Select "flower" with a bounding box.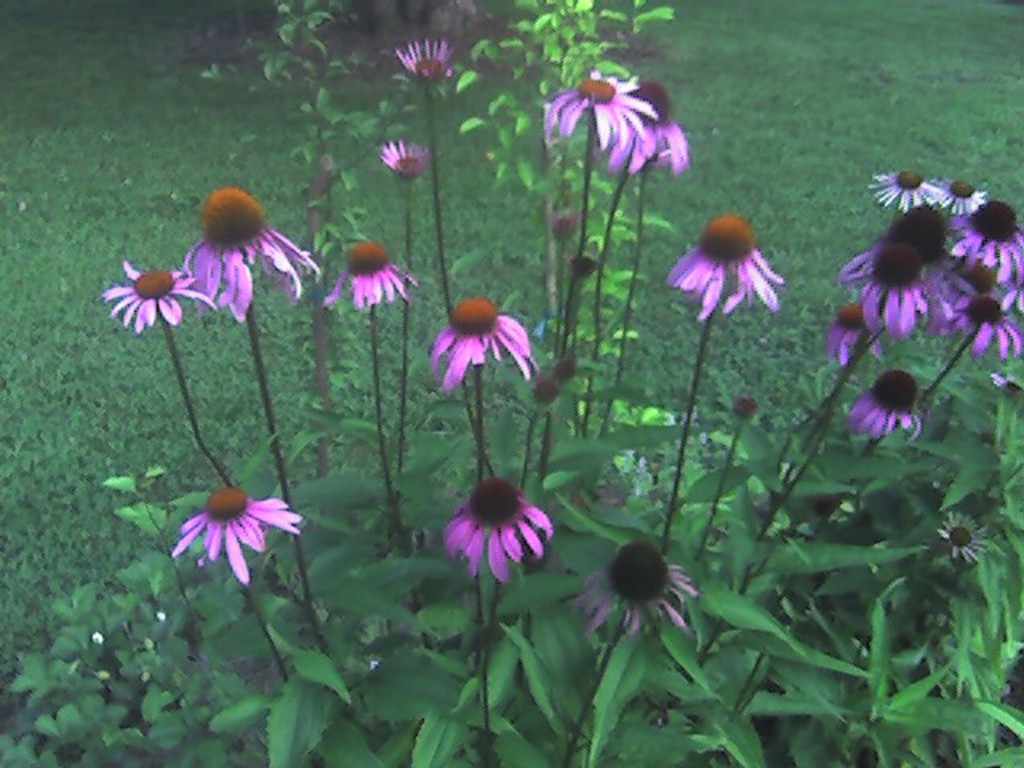
<bbox>842, 235, 930, 334</bbox>.
